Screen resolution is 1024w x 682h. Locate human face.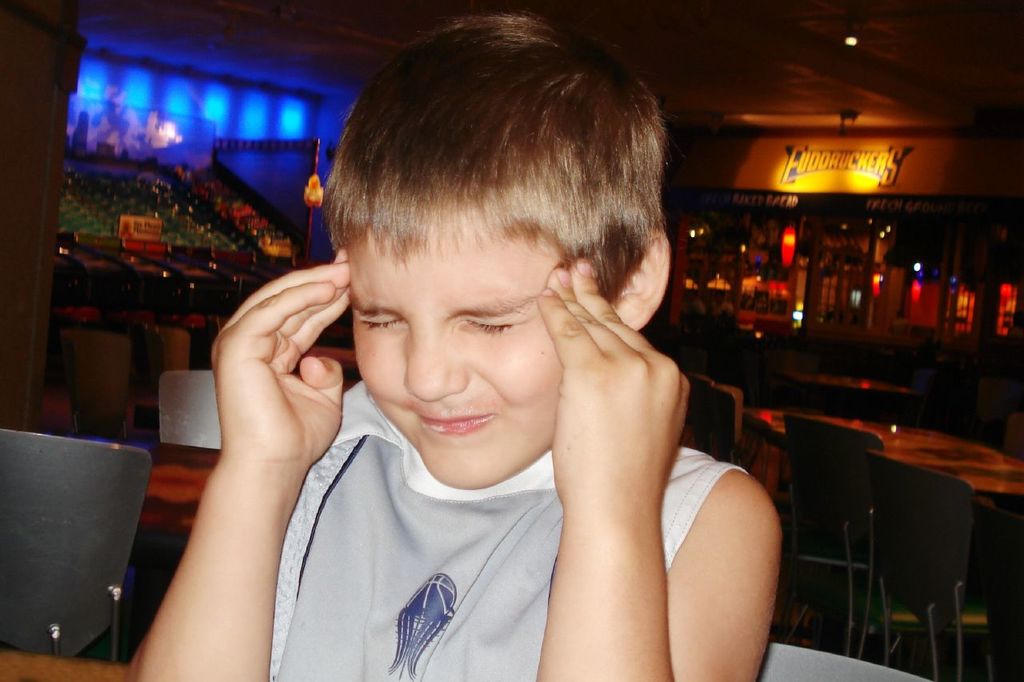
<region>337, 195, 564, 489</region>.
